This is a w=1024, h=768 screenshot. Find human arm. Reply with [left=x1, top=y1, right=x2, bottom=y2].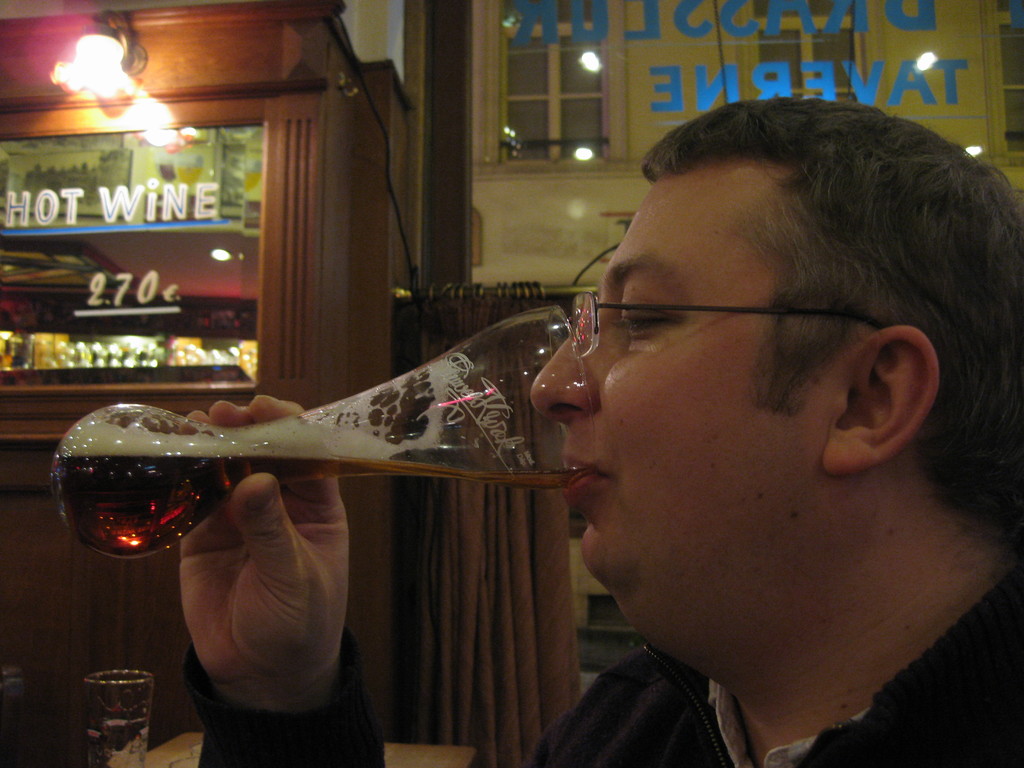
[left=104, top=435, right=414, bottom=737].
